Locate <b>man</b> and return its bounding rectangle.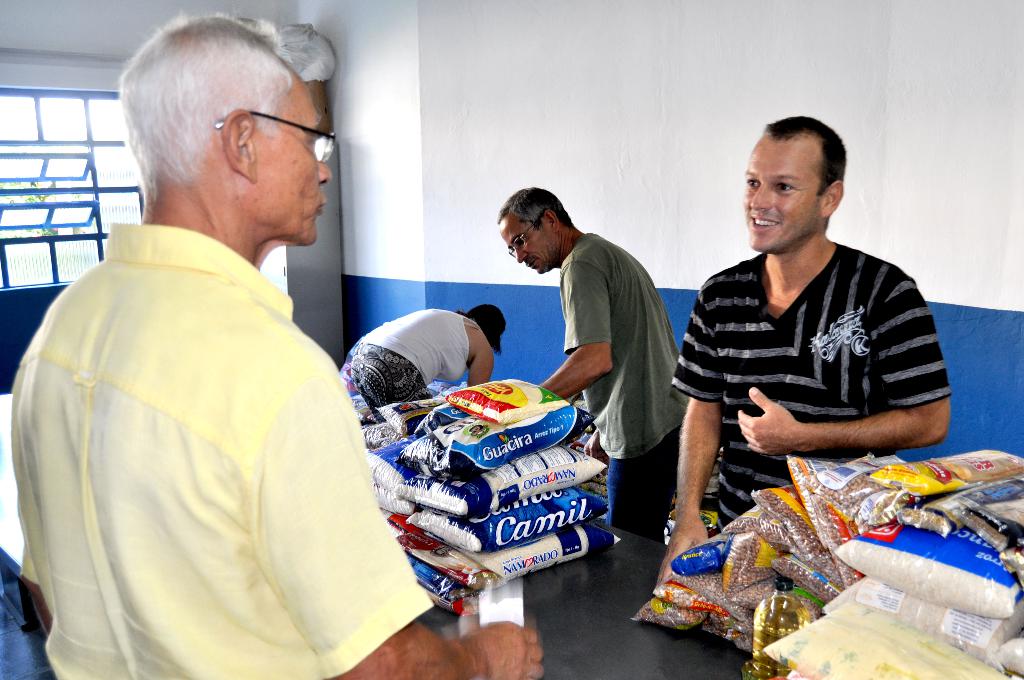
19 17 544 679.
